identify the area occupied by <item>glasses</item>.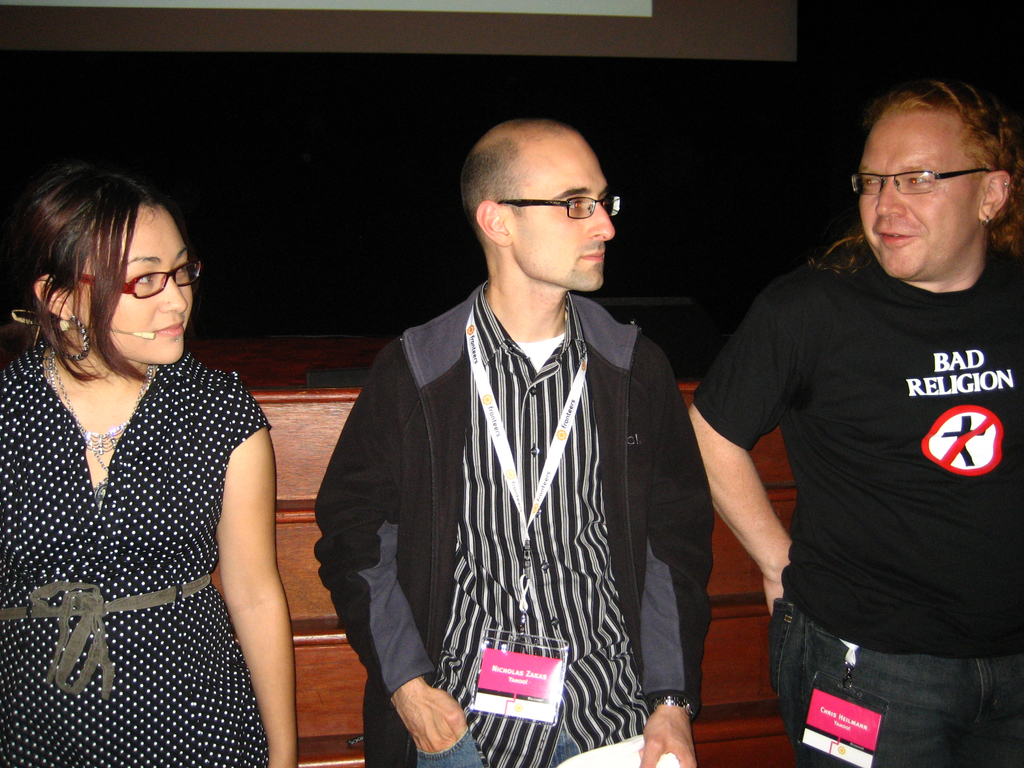
Area: {"x1": 494, "y1": 195, "x2": 620, "y2": 221}.
